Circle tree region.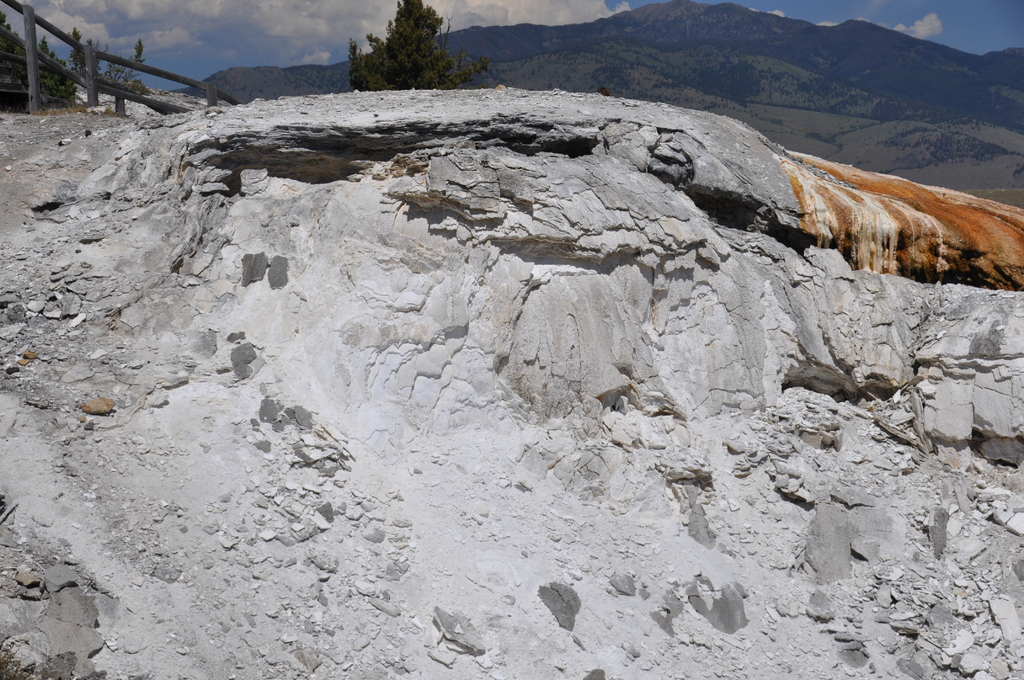
Region: <region>0, 3, 77, 119</region>.
